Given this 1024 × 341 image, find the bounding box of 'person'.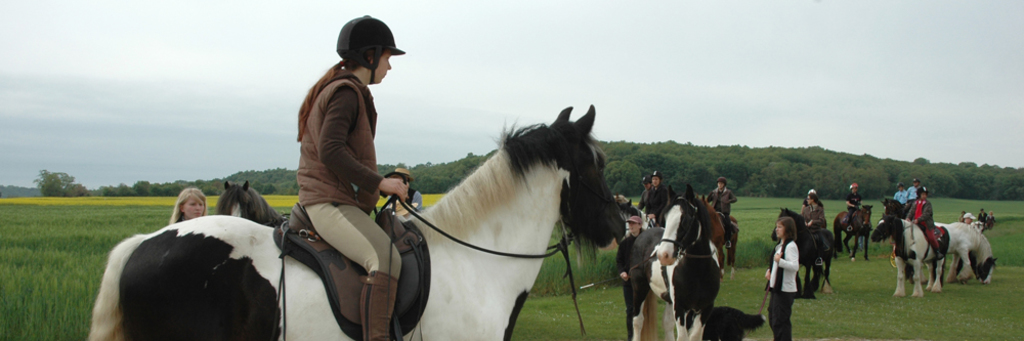
(x1=295, y1=14, x2=409, y2=340).
